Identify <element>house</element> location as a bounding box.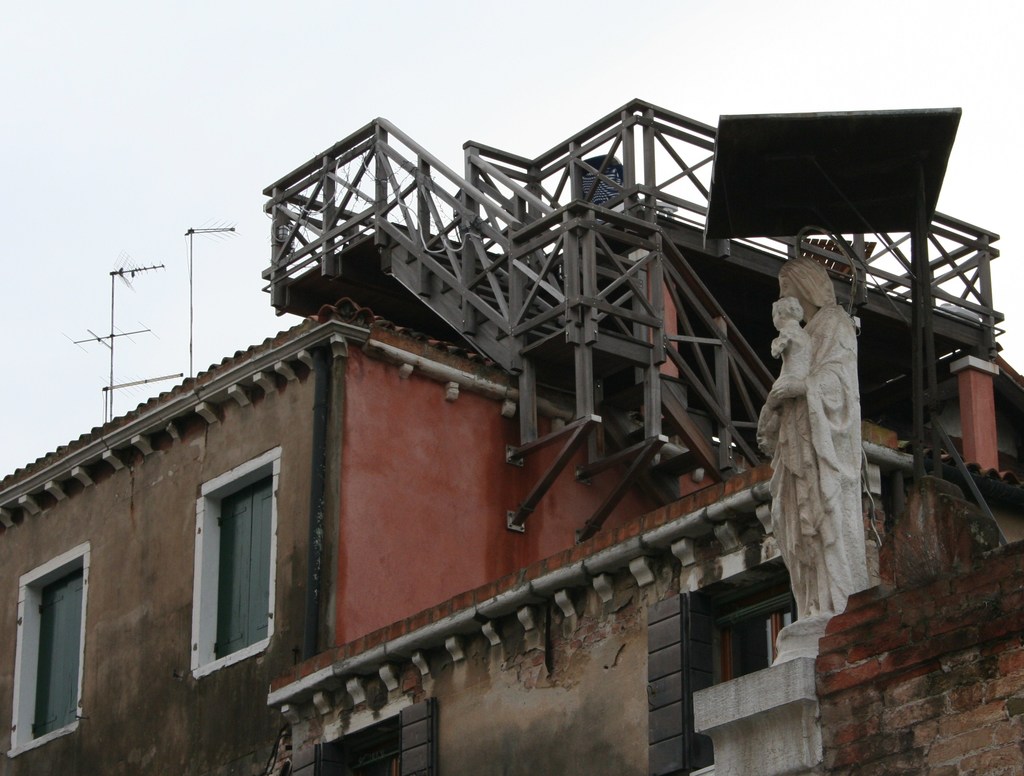
x1=0 y1=249 x2=1023 y2=775.
